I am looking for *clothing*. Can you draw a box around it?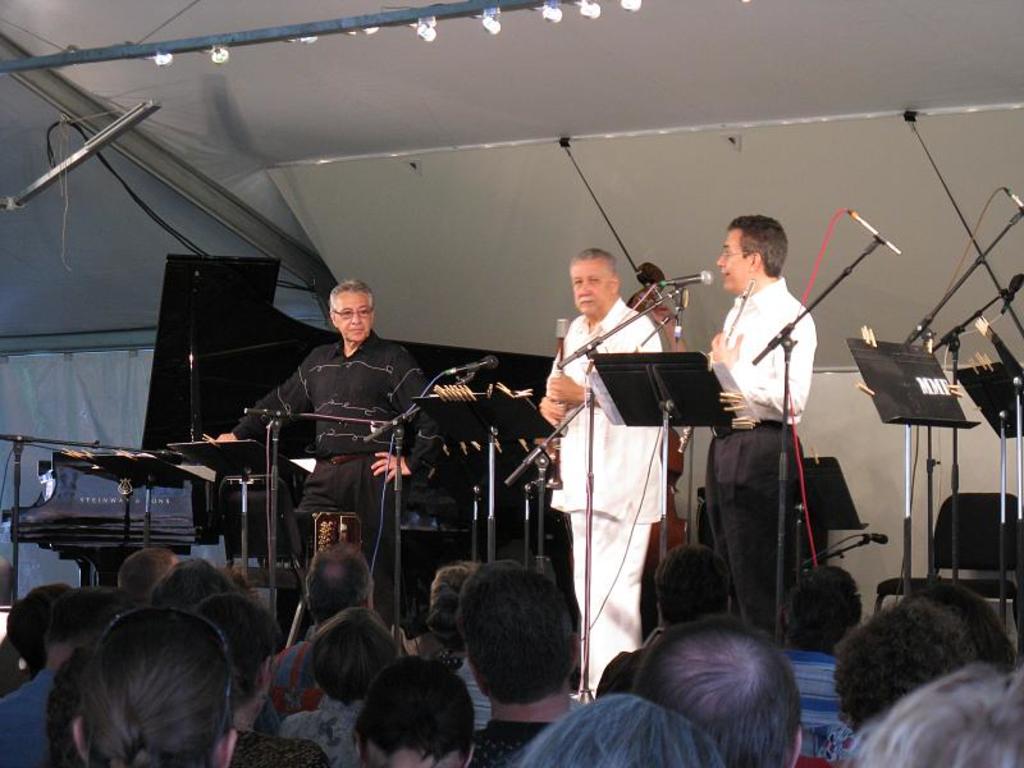
Sure, the bounding box is <region>470, 719, 556, 767</region>.
